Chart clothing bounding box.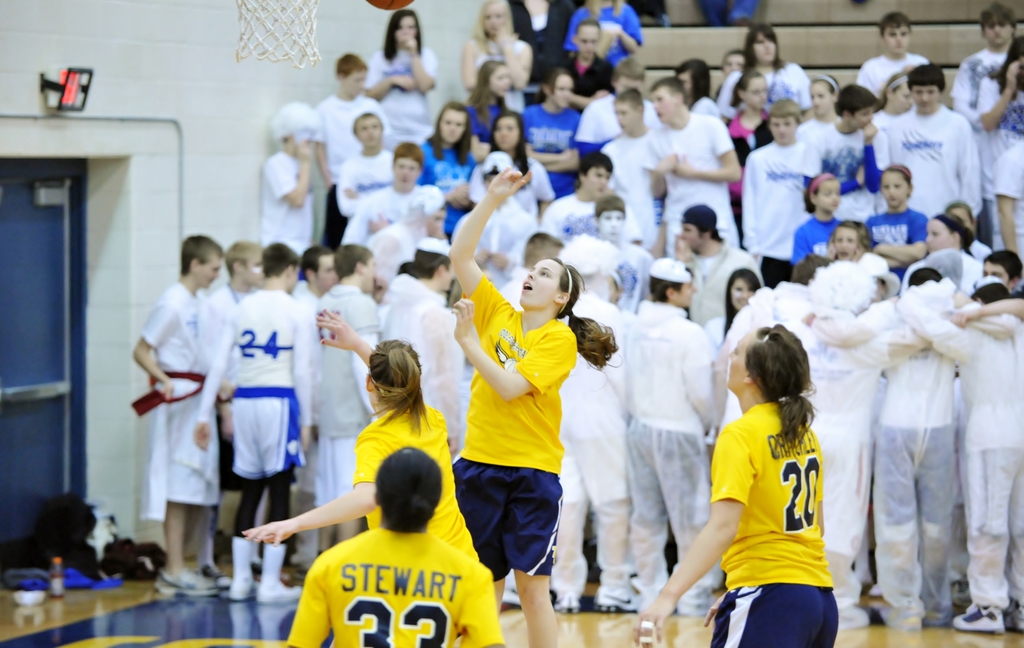
Charted: 468,32,522,88.
